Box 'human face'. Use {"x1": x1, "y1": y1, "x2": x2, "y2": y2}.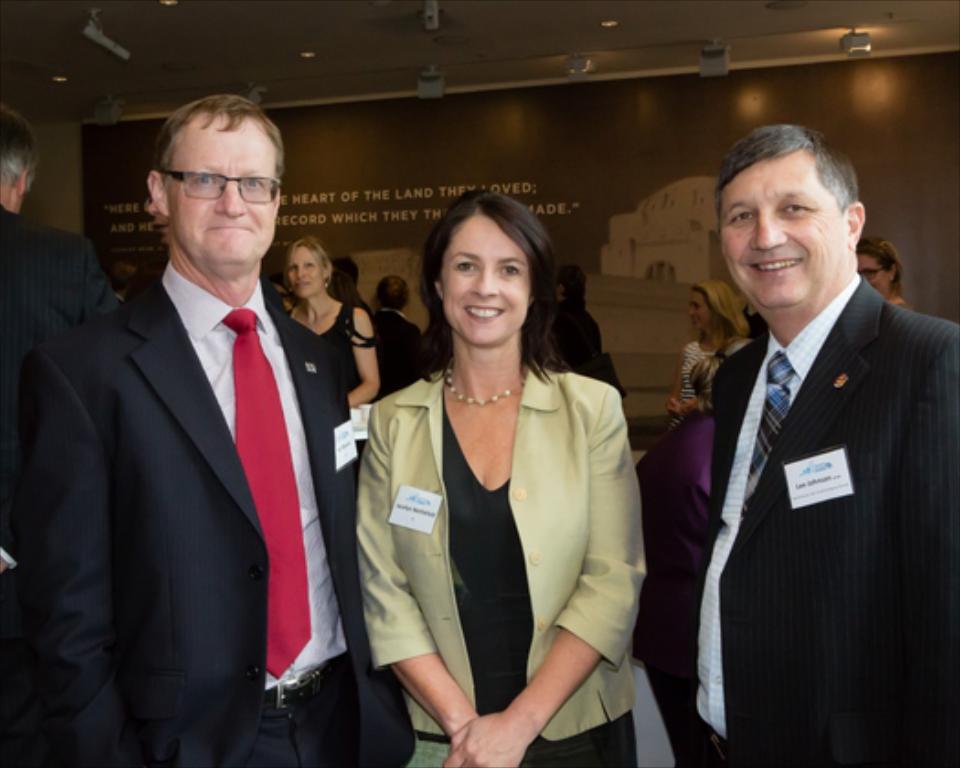
{"x1": 856, "y1": 252, "x2": 892, "y2": 296}.
